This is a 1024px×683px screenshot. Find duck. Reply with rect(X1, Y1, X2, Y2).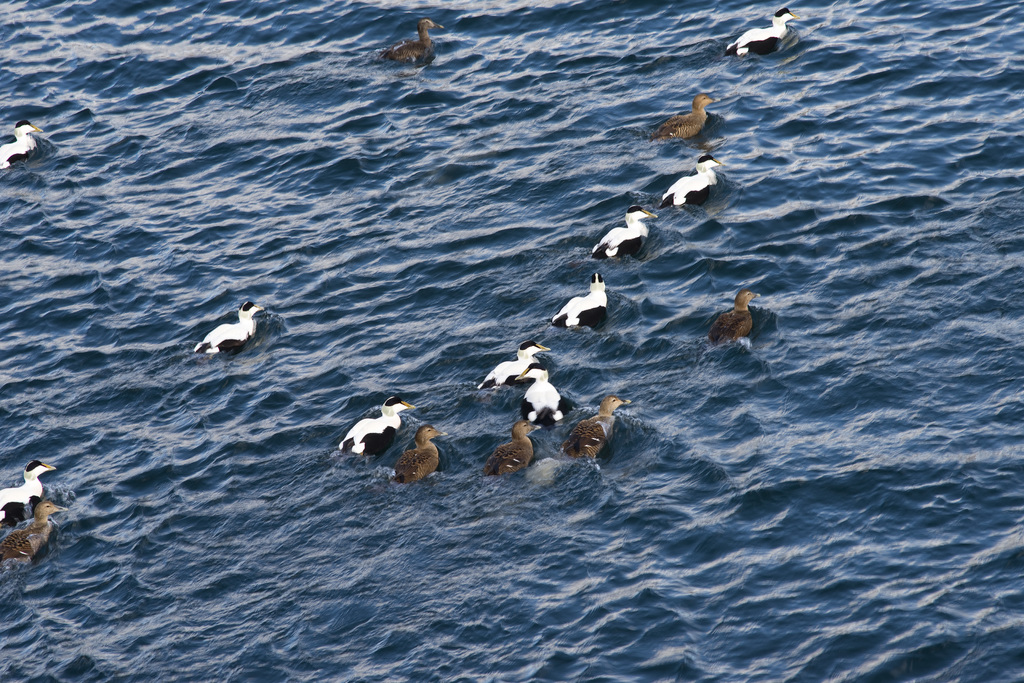
rect(467, 341, 550, 394).
